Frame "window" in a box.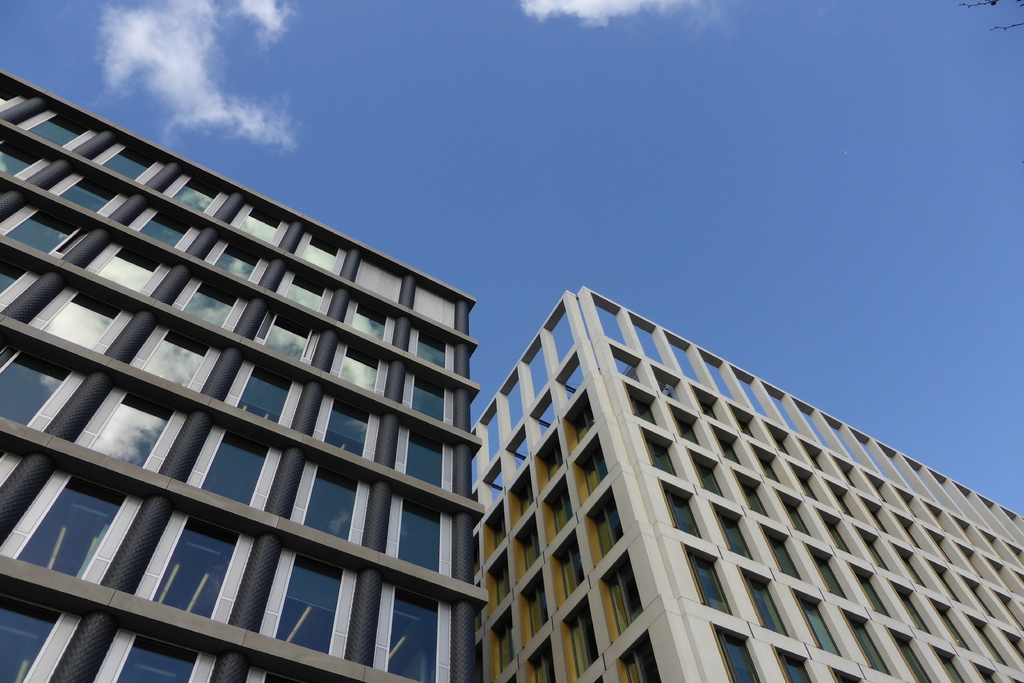
<region>645, 433, 675, 472</region>.
